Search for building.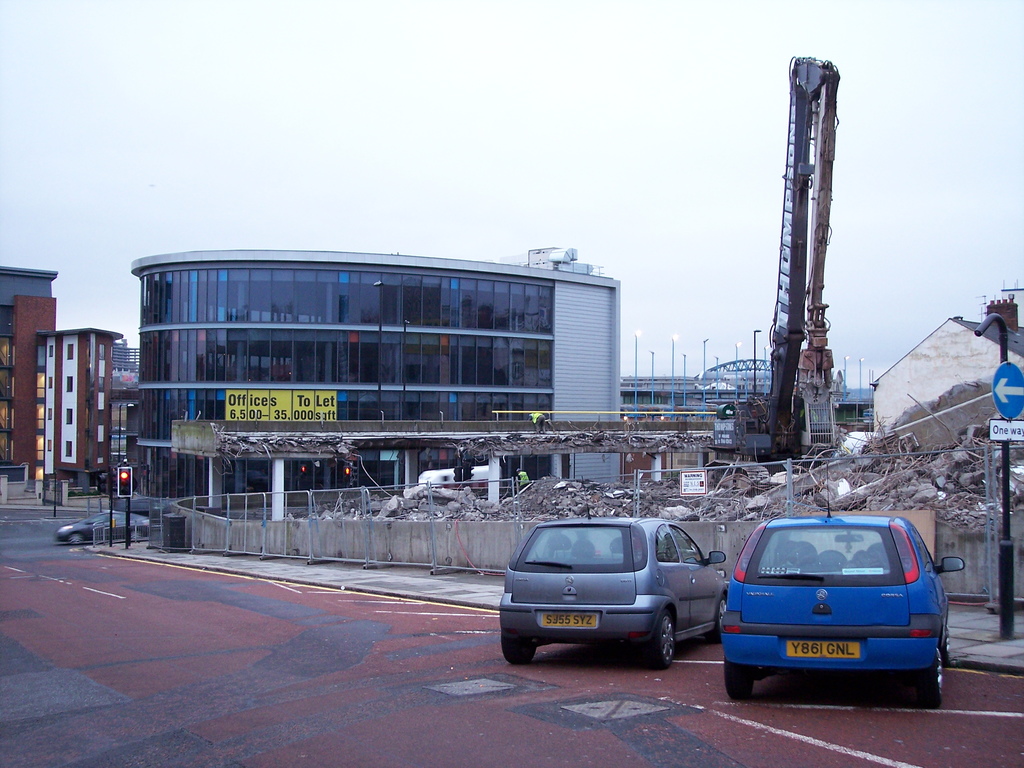
Found at Rect(0, 264, 58, 479).
